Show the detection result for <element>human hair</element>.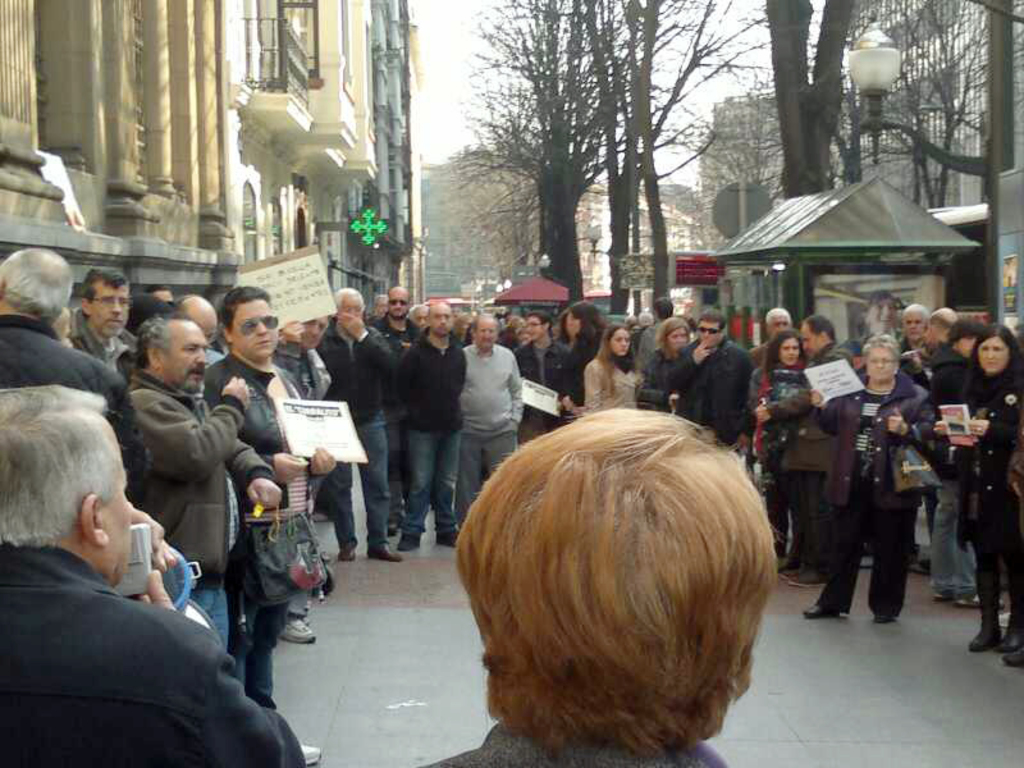
Rect(940, 315, 984, 361).
